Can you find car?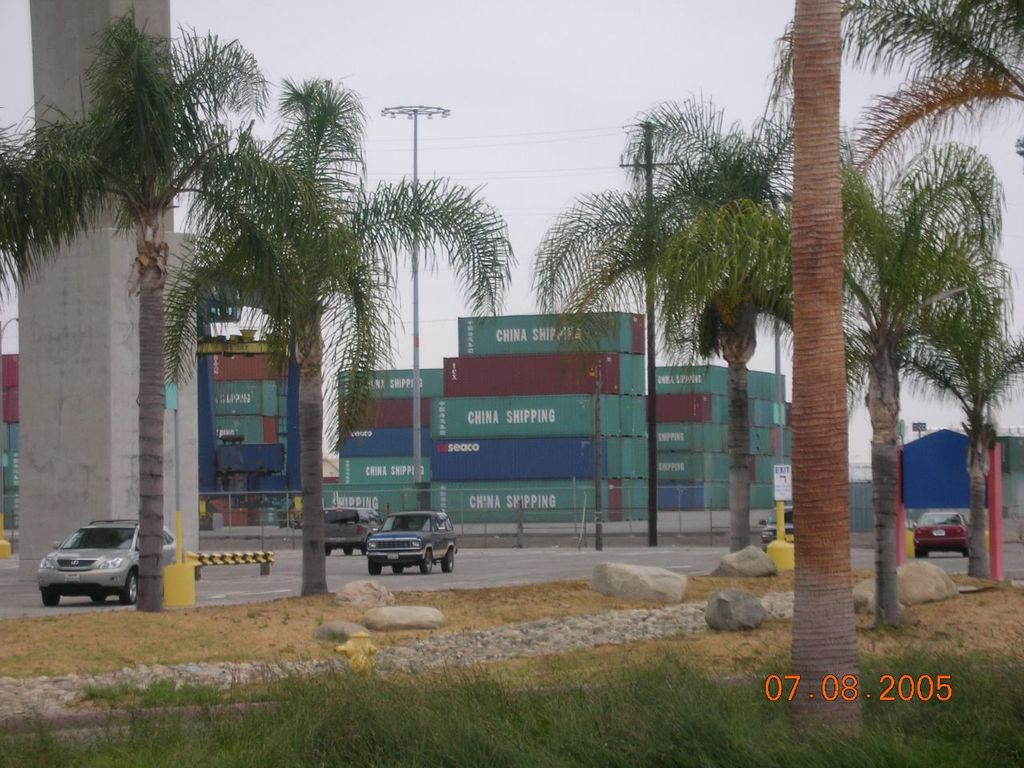
Yes, bounding box: <bbox>761, 505, 793, 546</bbox>.
